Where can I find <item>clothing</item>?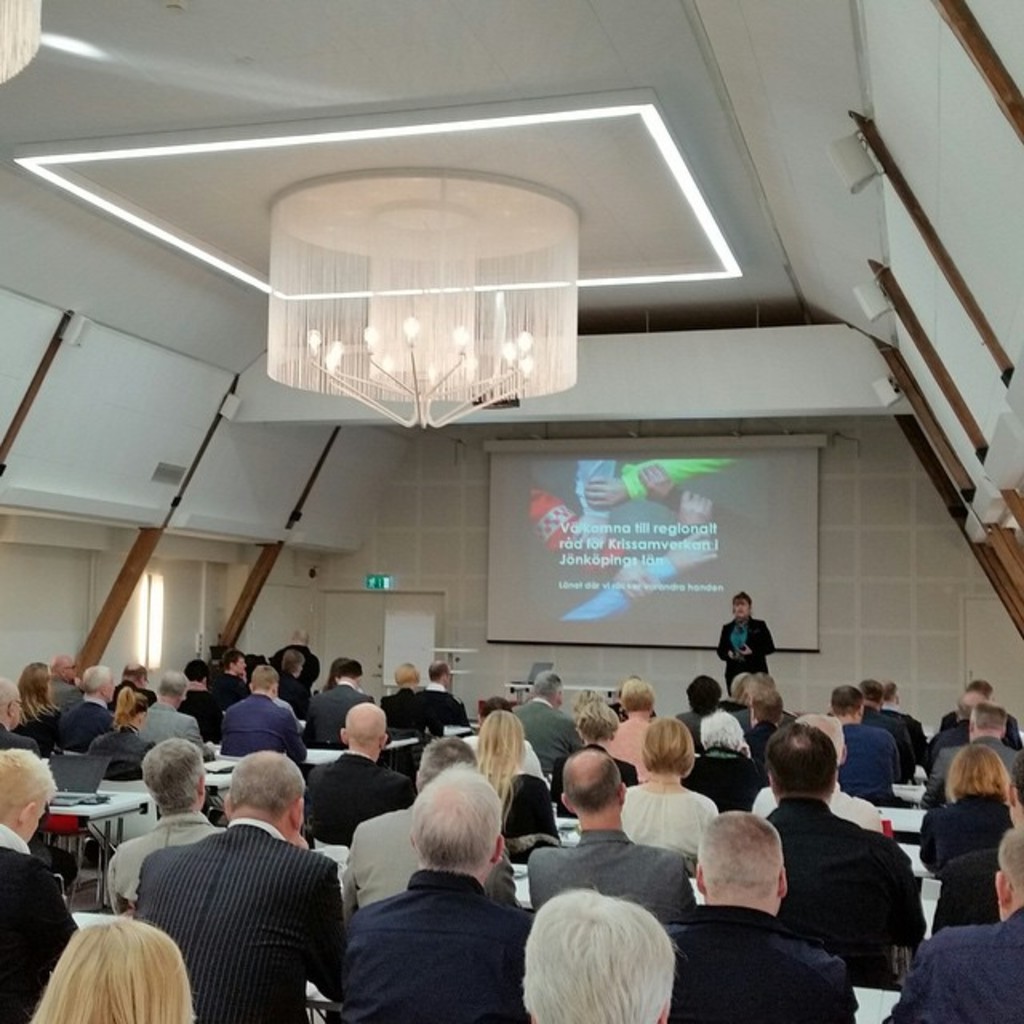
You can find it at 749 722 779 774.
